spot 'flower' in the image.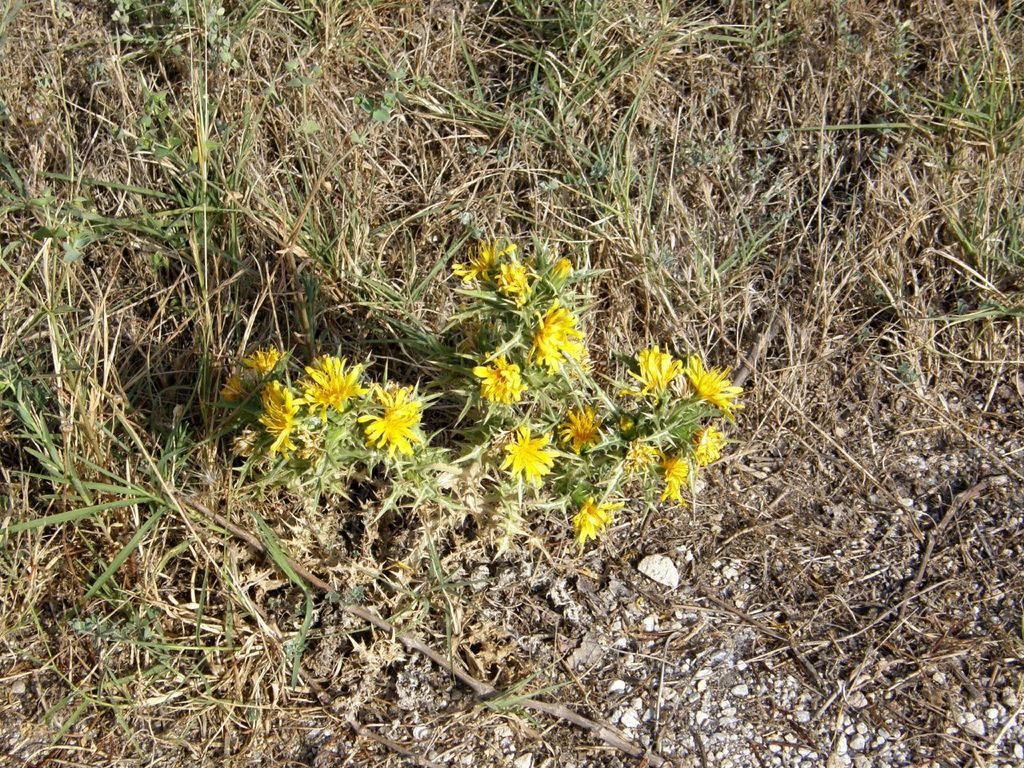
'flower' found at locate(222, 342, 282, 402).
